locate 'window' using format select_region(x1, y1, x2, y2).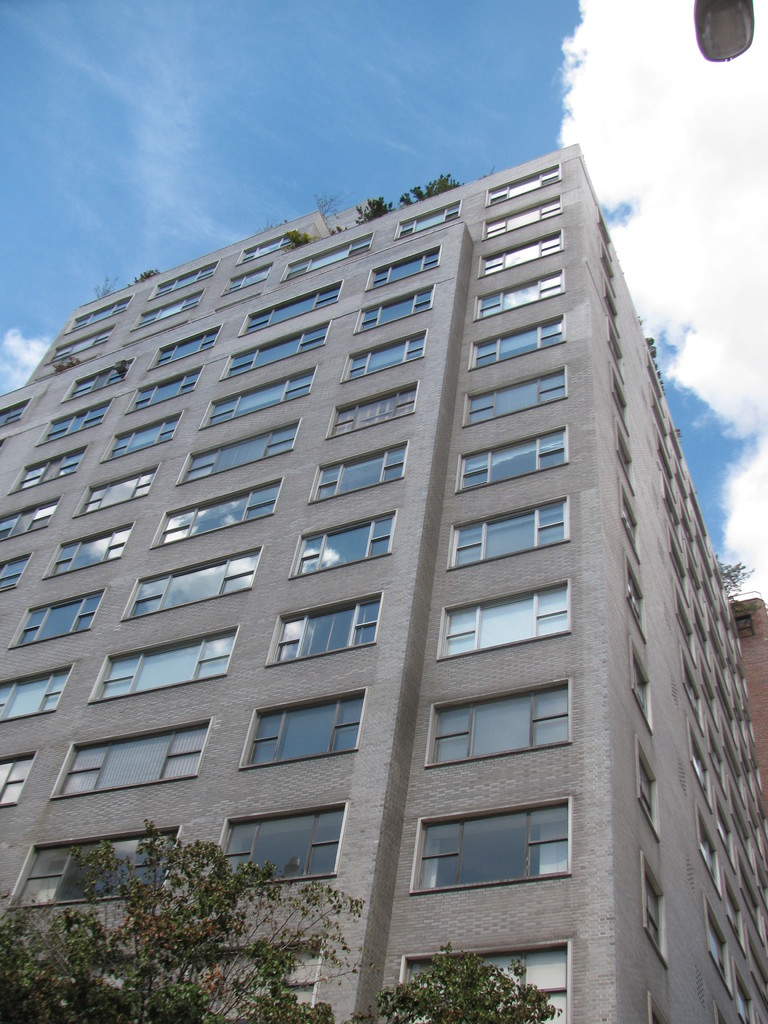
select_region(484, 164, 563, 205).
